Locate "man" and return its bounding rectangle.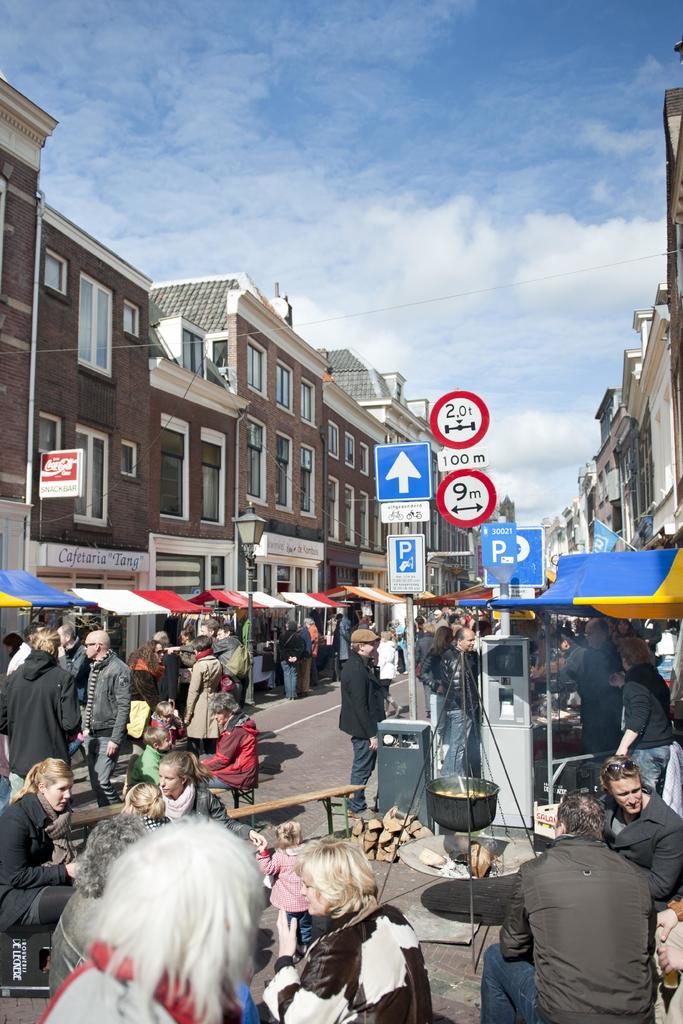
[68, 615, 142, 824].
